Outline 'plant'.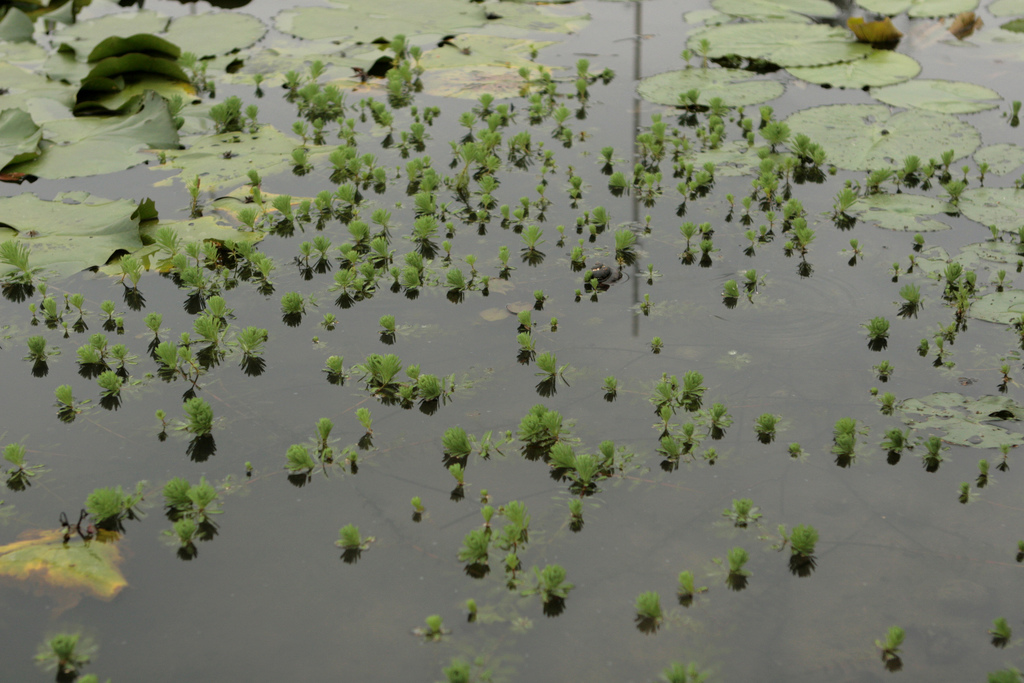
Outline: detection(566, 177, 582, 198).
